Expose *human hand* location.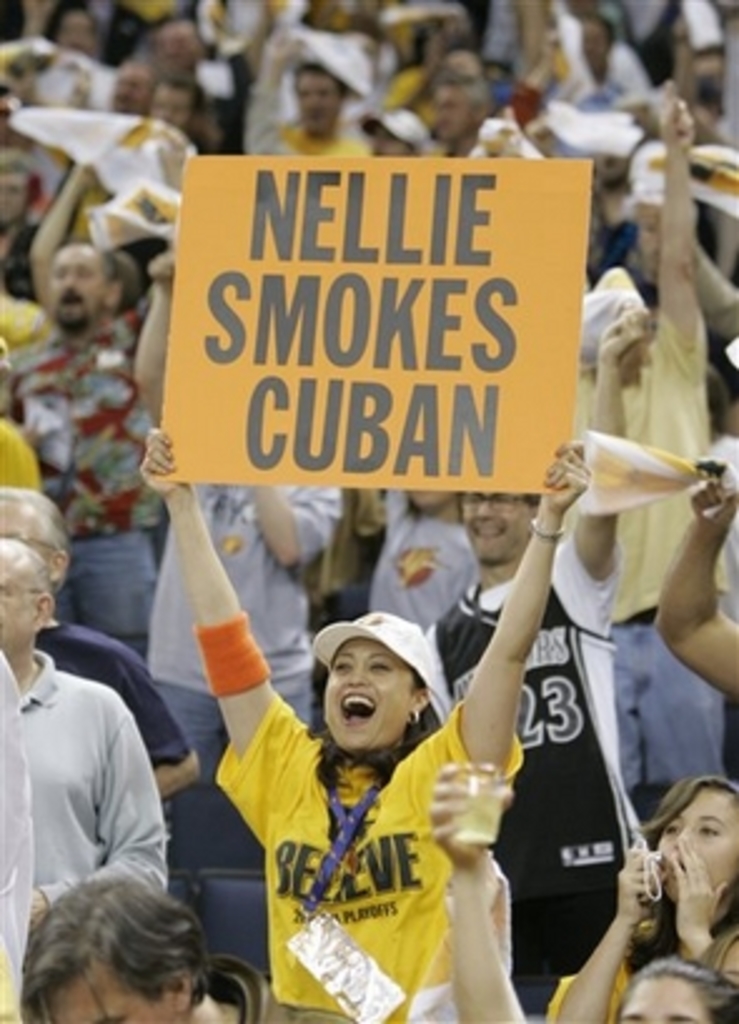
Exposed at region(426, 756, 516, 866).
